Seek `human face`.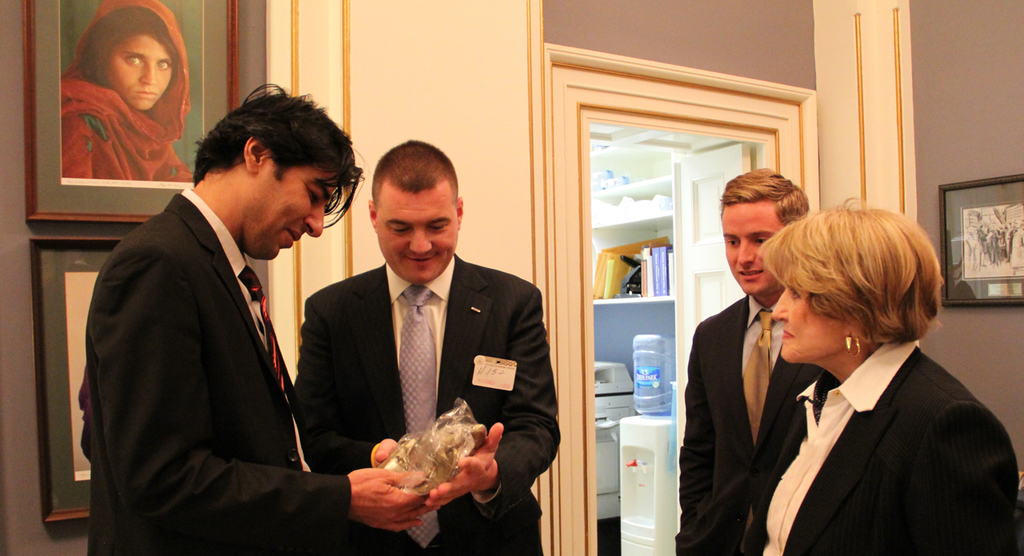
Rect(374, 190, 457, 282).
